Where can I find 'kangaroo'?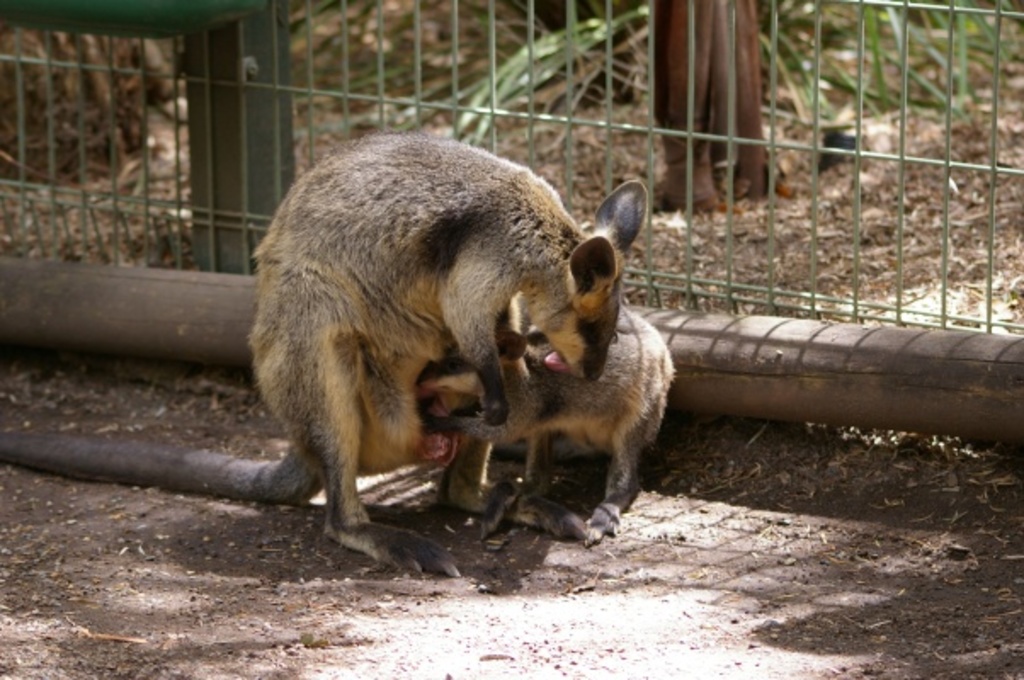
You can find it at <region>412, 299, 679, 544</region>.
